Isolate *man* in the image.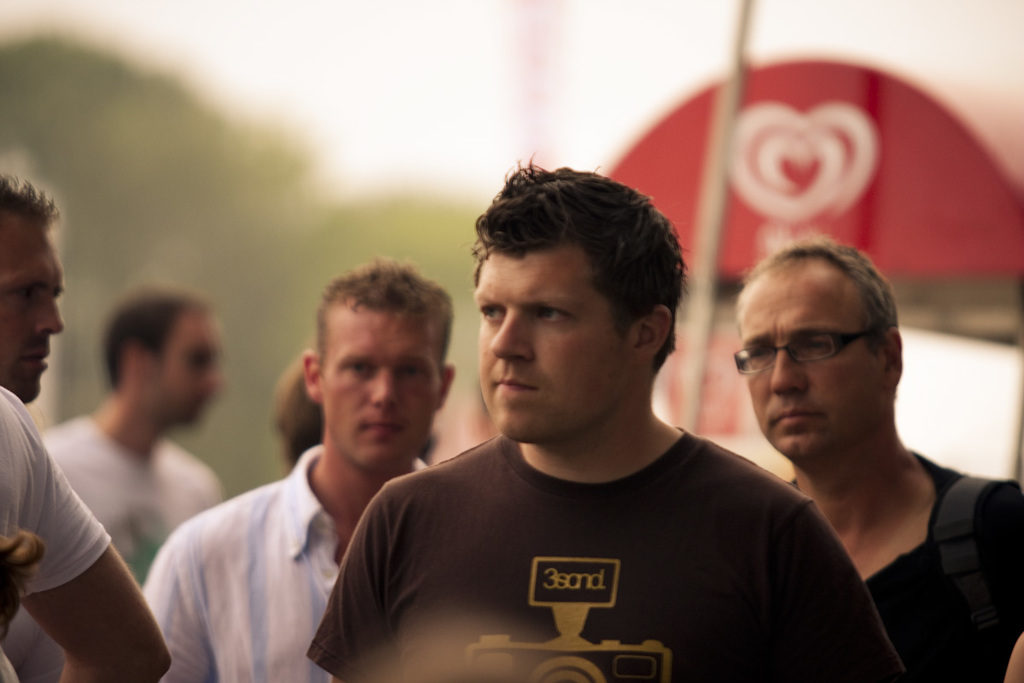
Isolated region: [x1=137, y1=257, x2=452, y2=682].
